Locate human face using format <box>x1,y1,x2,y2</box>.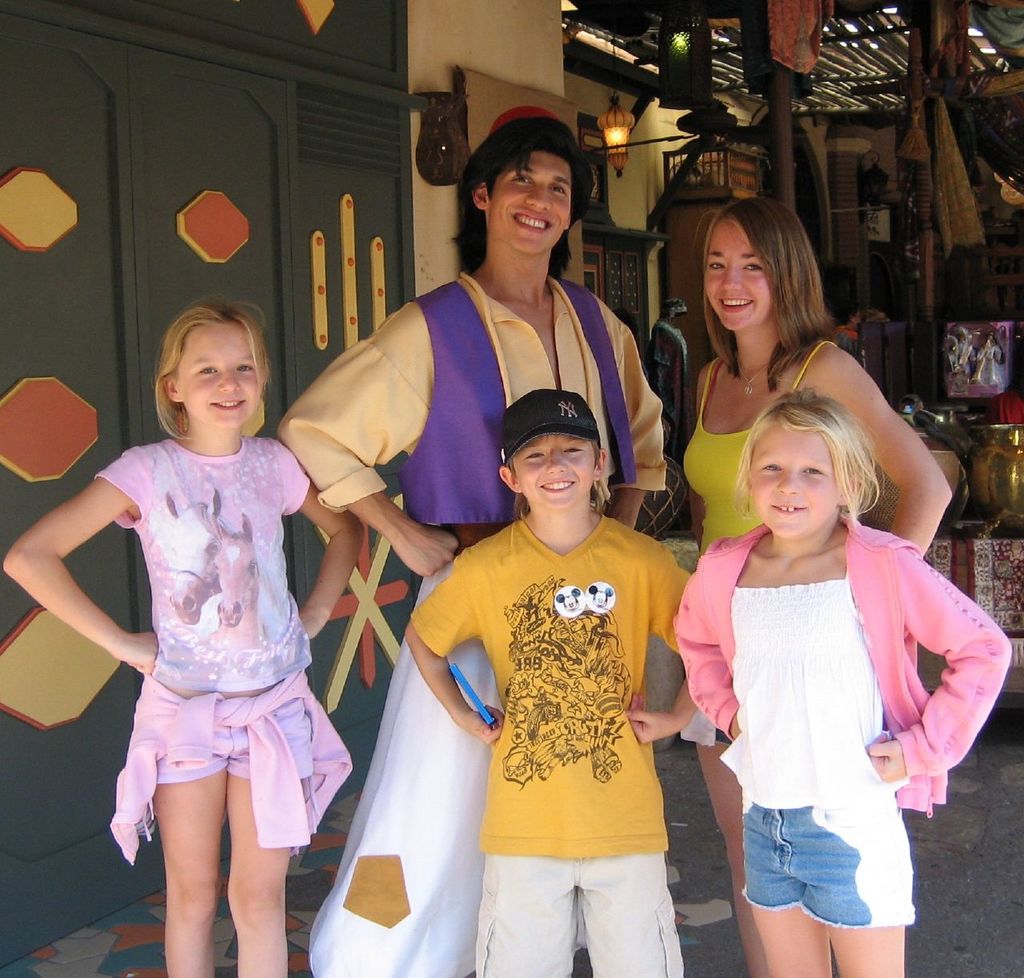
<box>169,324,258,428</box>.
